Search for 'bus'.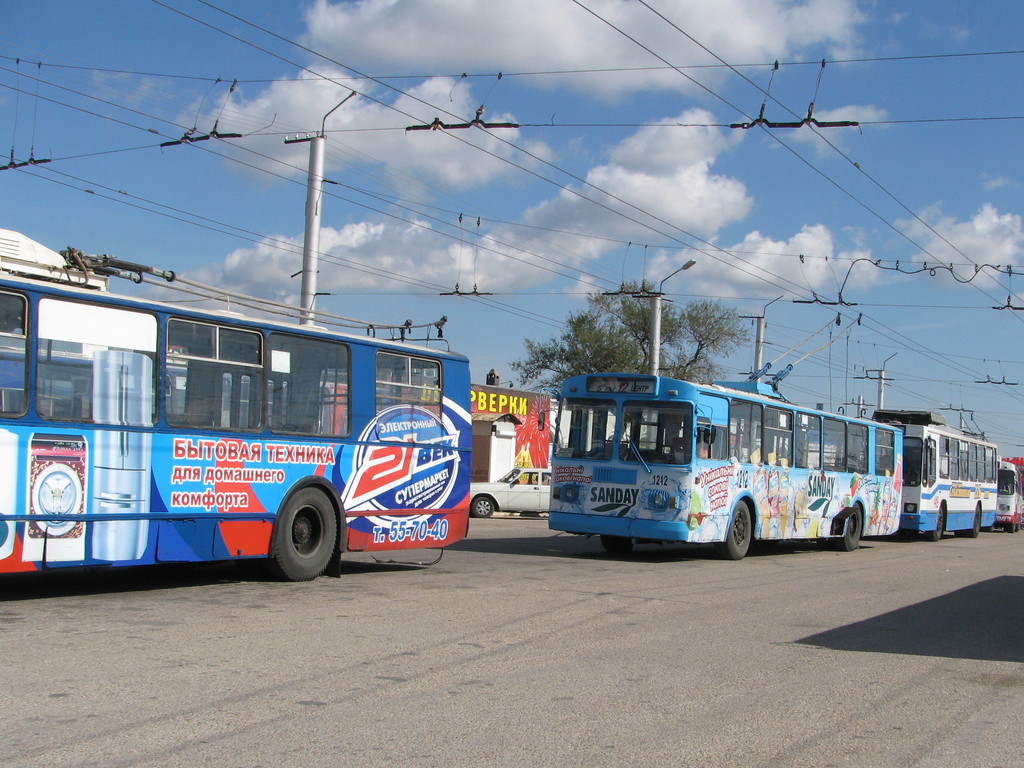
Found at (546, 380, 904, 559).
